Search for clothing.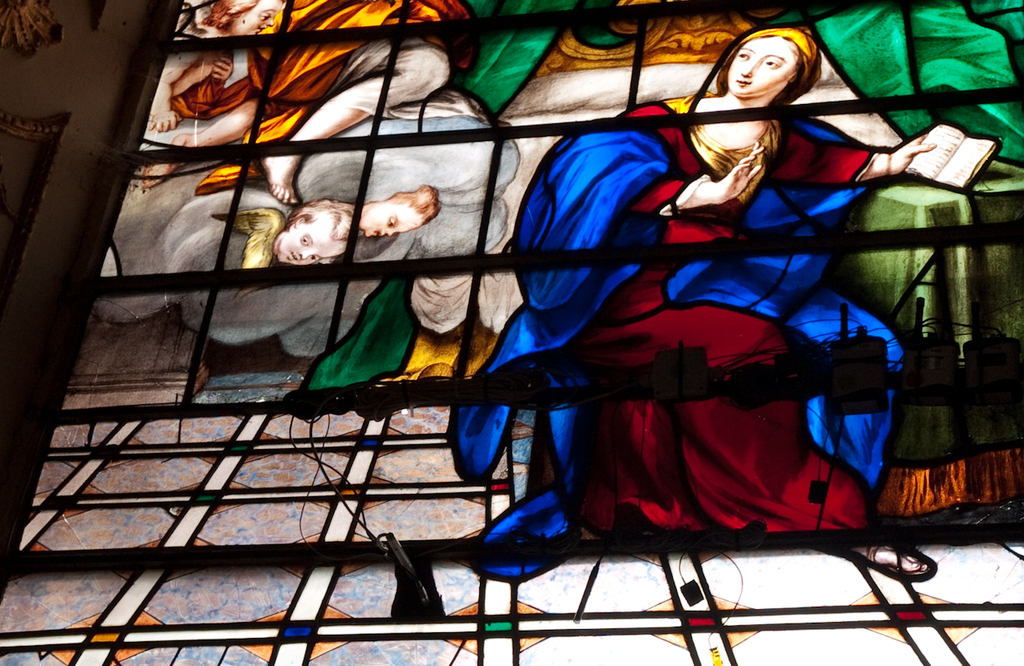
Found at (442, 98, 910, 585).
